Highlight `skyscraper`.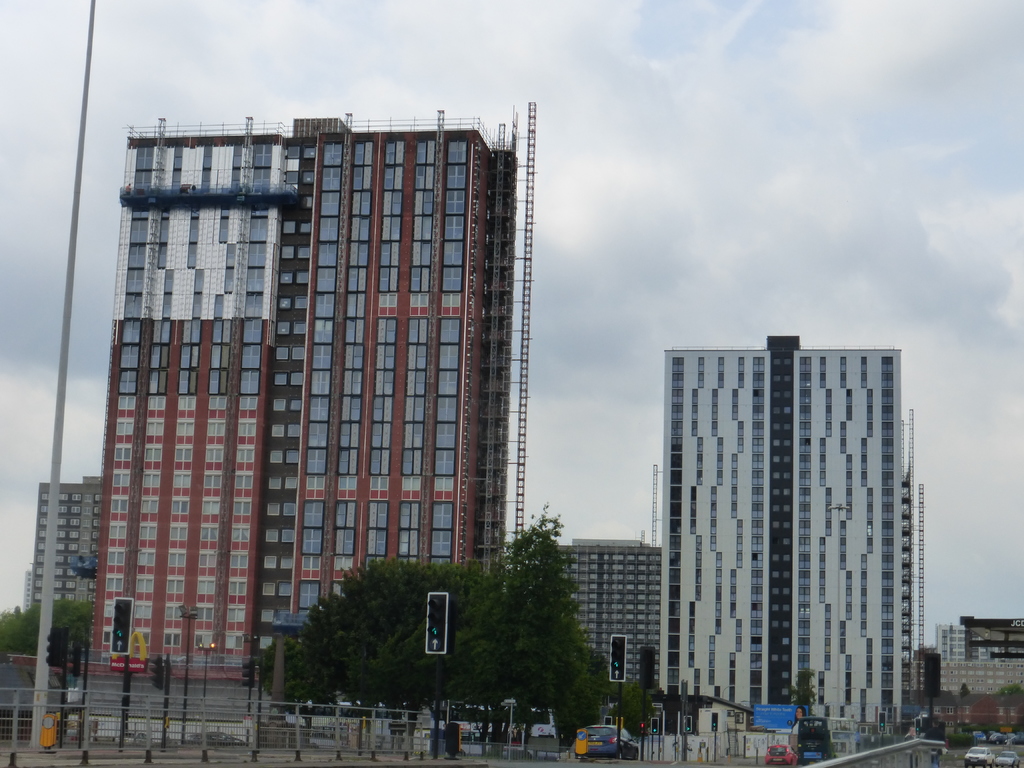
Highlighted region: 83,113,516,738.
